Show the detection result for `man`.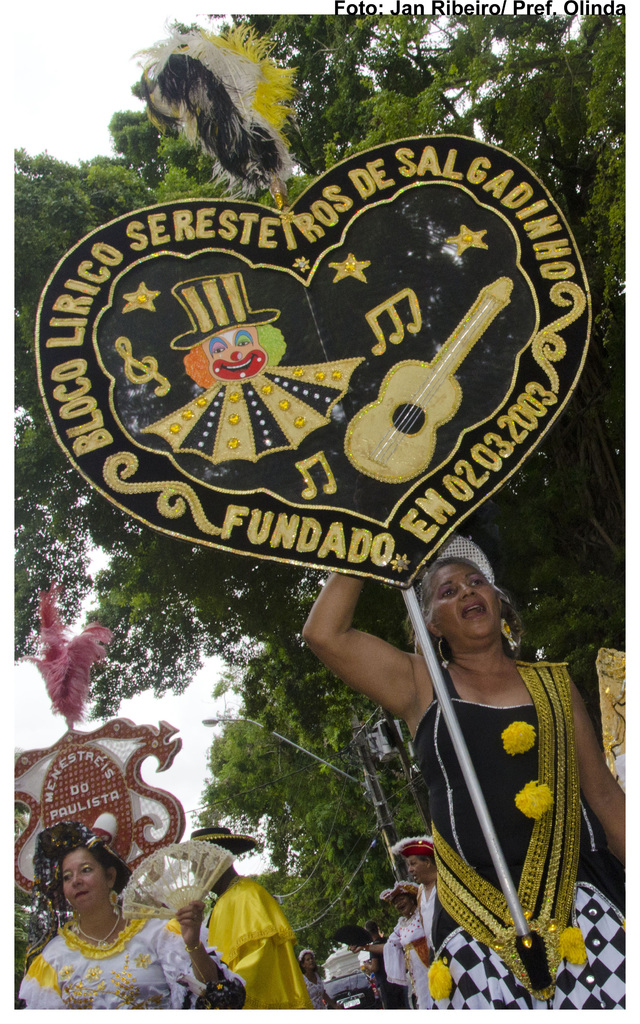
{"x1": 380, "y1": 884, "x2": 428, "y2": 1012}.
